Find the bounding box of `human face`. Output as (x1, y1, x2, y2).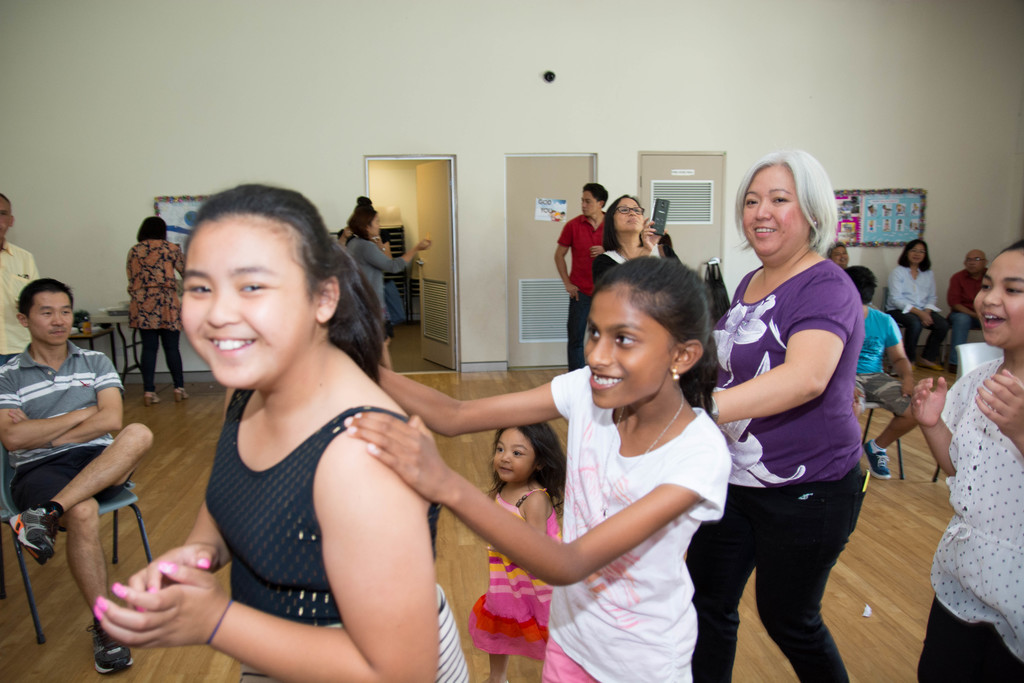
(583, 189, 597, 218).
